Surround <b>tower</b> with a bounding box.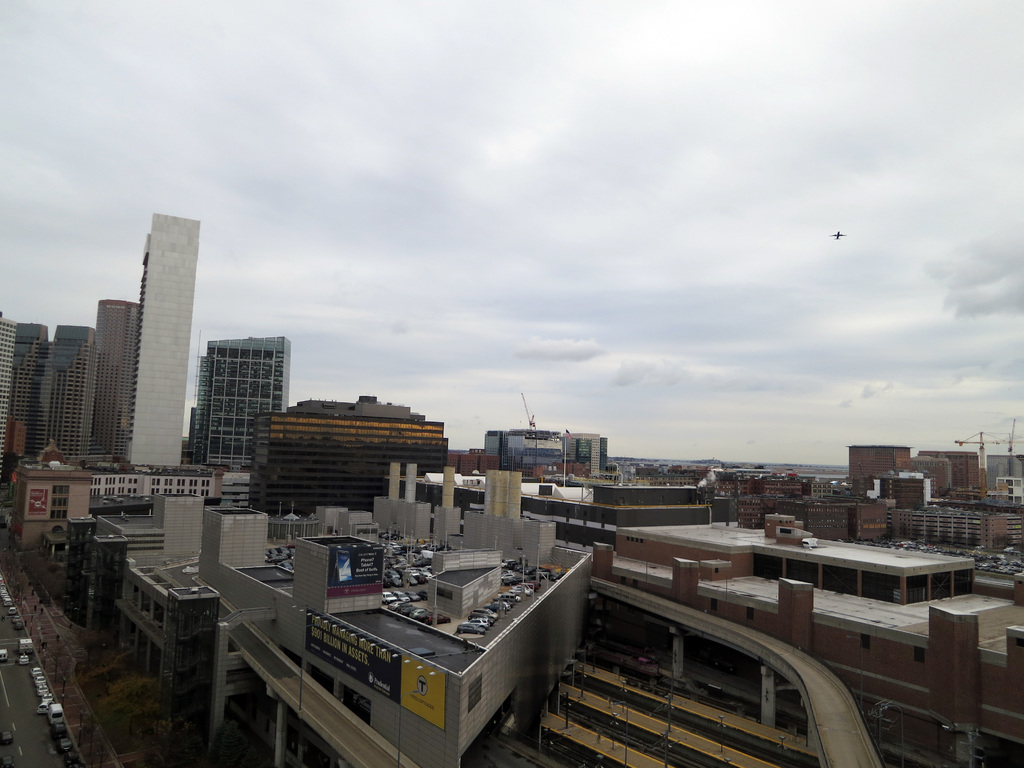
x1=123, y1=212, x2=207, y2=468.
